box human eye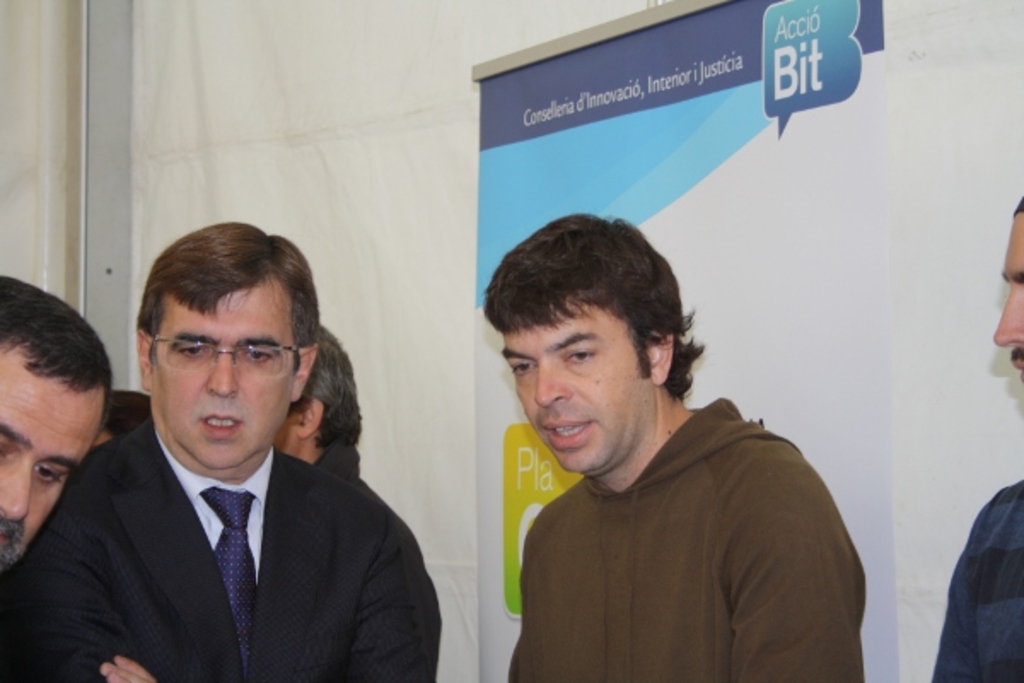
[38,463,65,485]
